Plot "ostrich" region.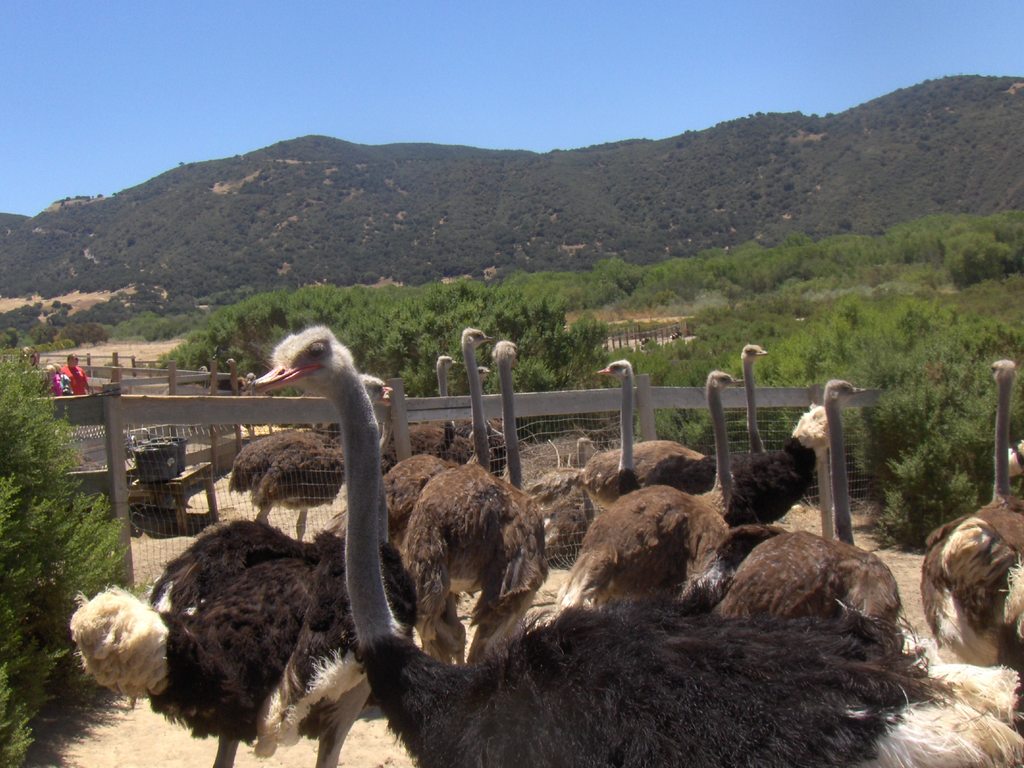
Plotted at BBox(556, 371, 745, 611).
